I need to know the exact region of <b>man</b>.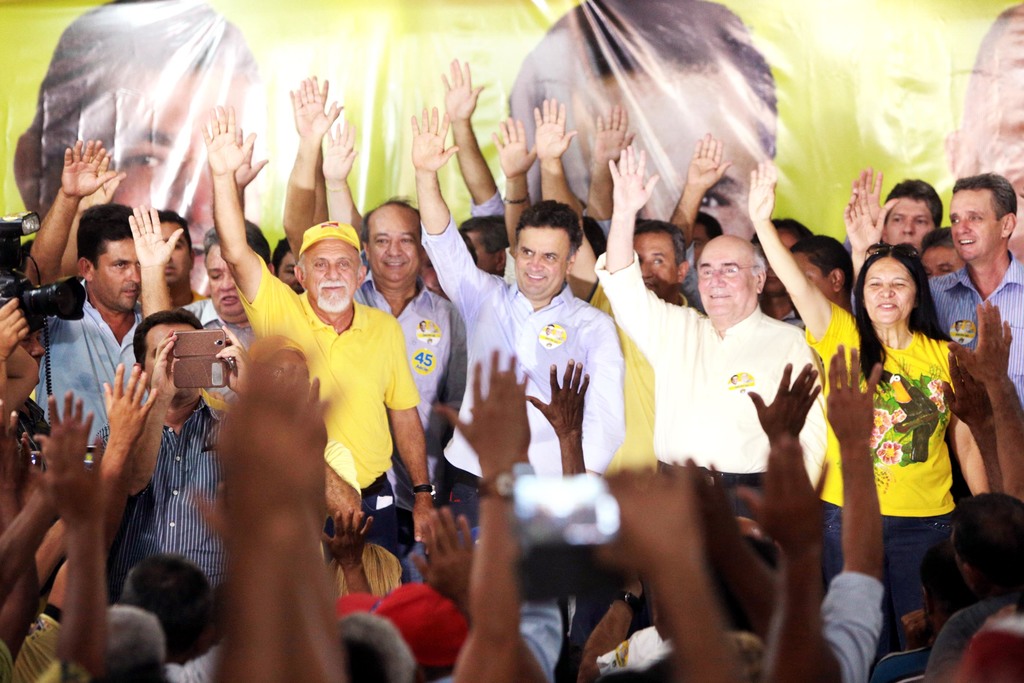
Region: x1=56 y1=49 x2=971 y2=476.
